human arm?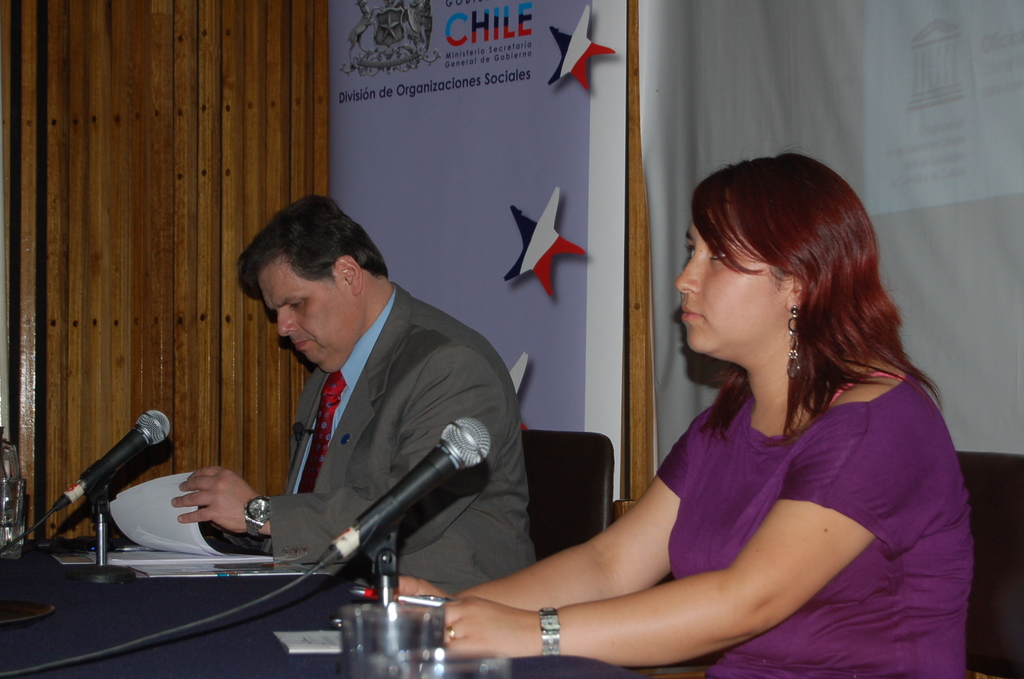
<region>385, 431, 690, 612</region>
